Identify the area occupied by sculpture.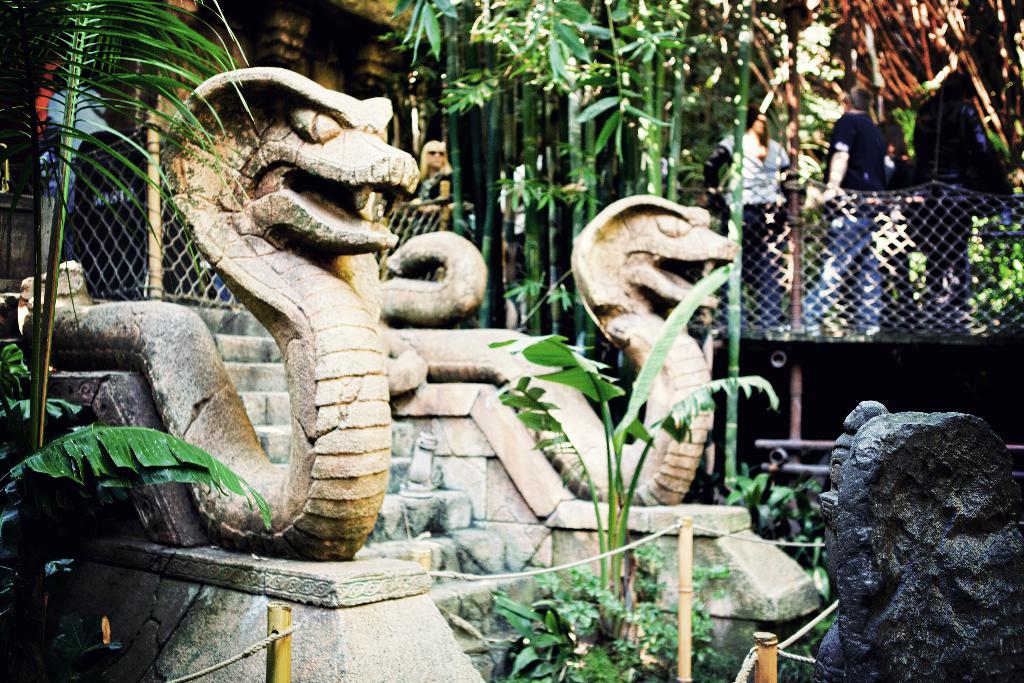
Area: crop(368, 188, 742, 514).
